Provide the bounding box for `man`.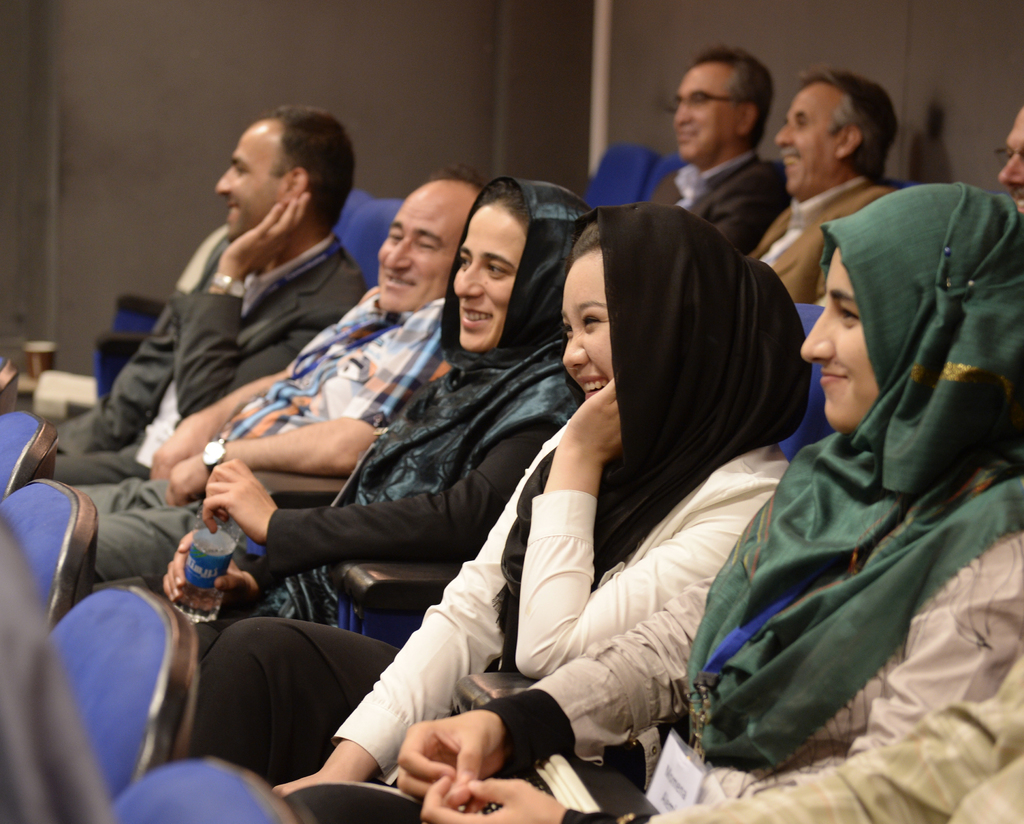
x1=618 y1=45 x2=792 y2=256.
